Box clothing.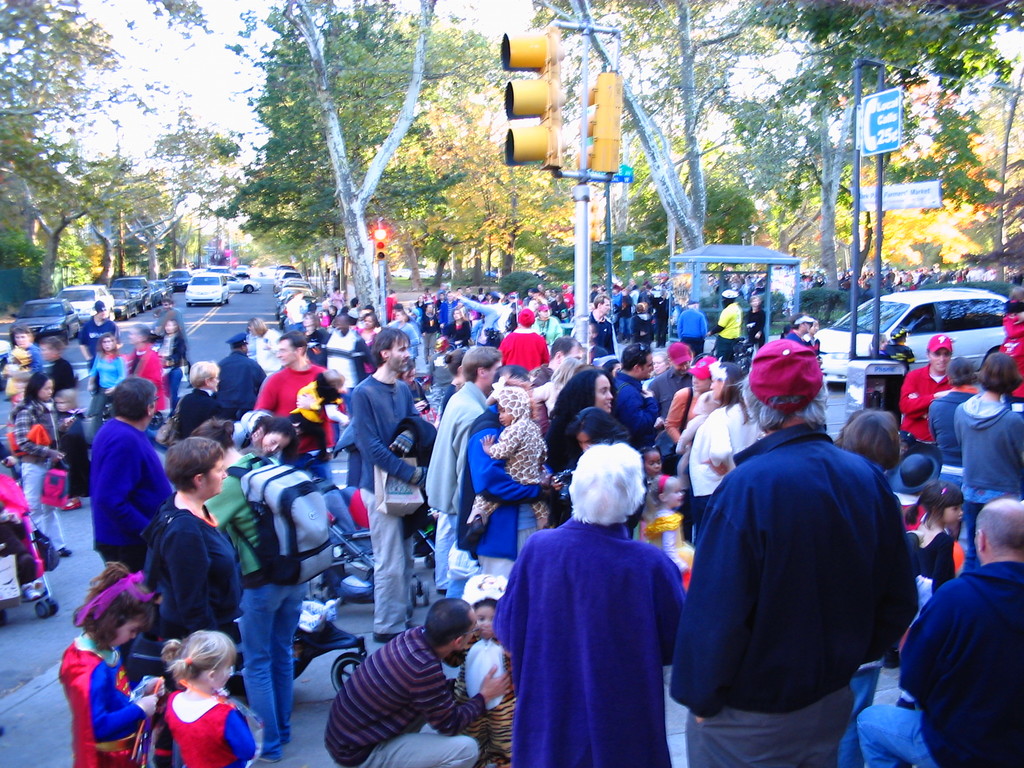
rect(612, 364, 659, 449).
